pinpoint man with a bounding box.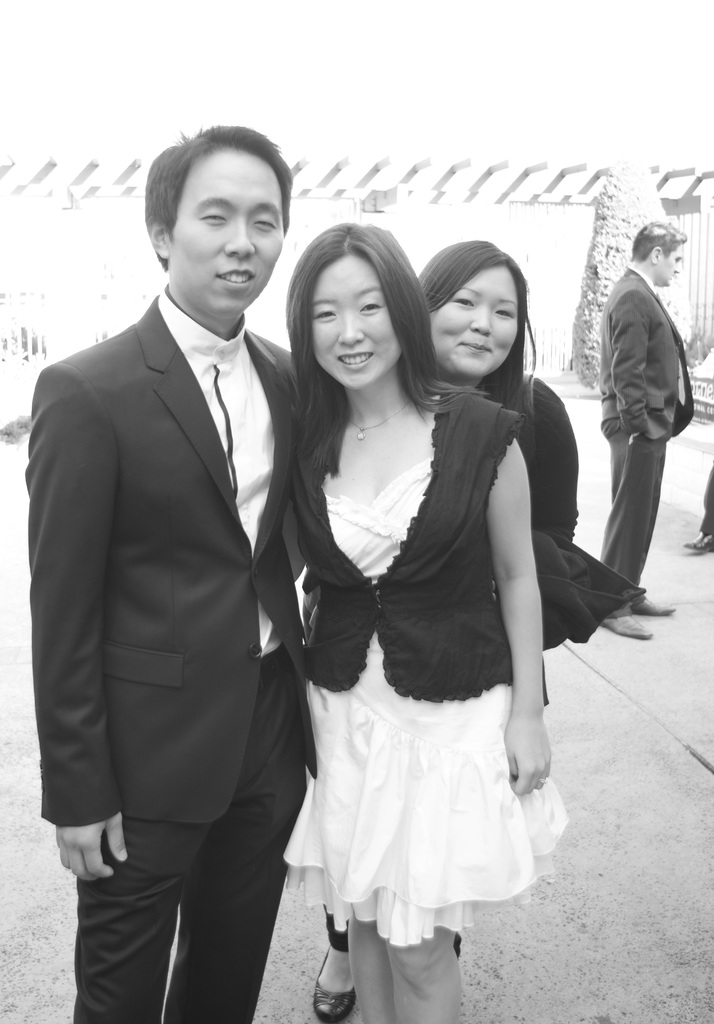
box=[27, 105, 312, 1020].
